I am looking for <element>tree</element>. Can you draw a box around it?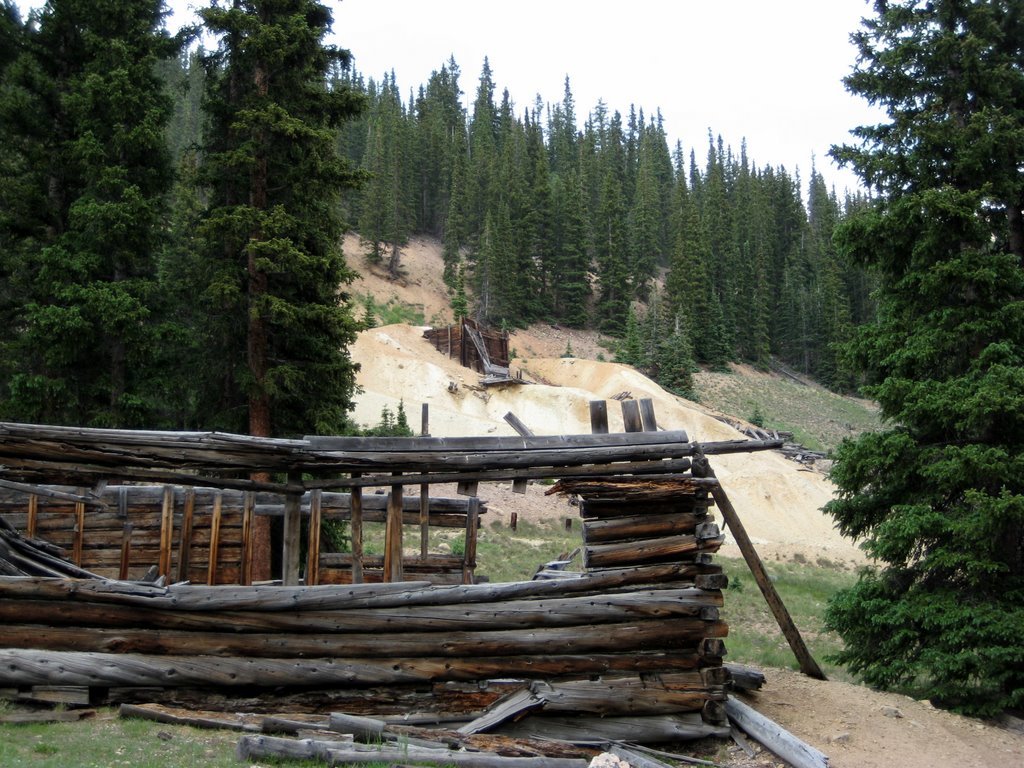
Sure, the bounding box is l=153, t=0, r=373, b=583.
